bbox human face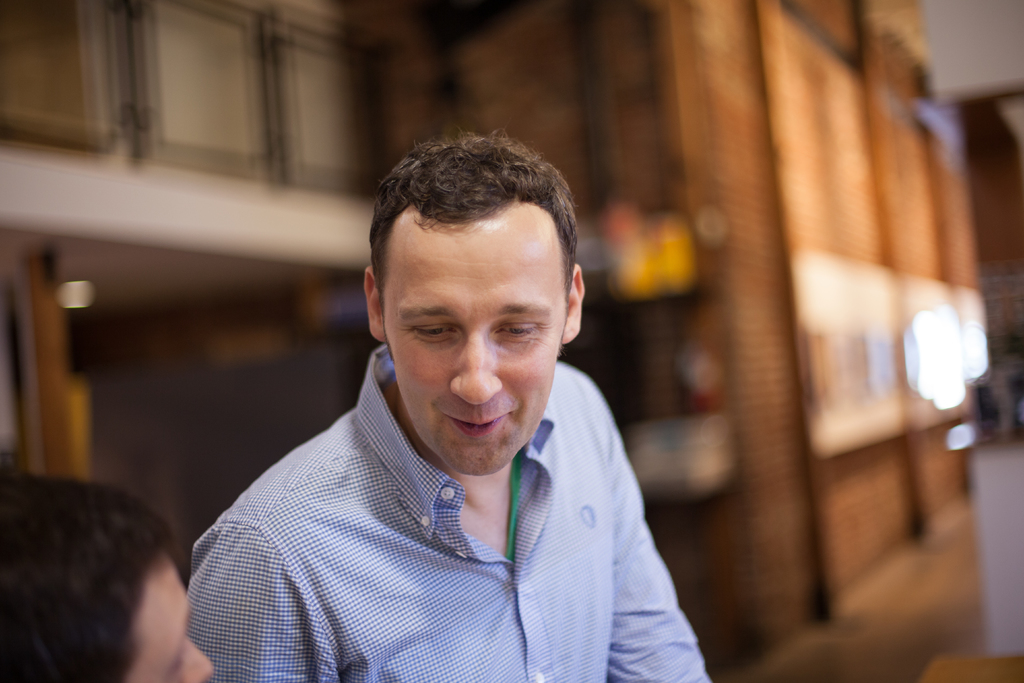
bbox=(381, 220, 569, 475)
